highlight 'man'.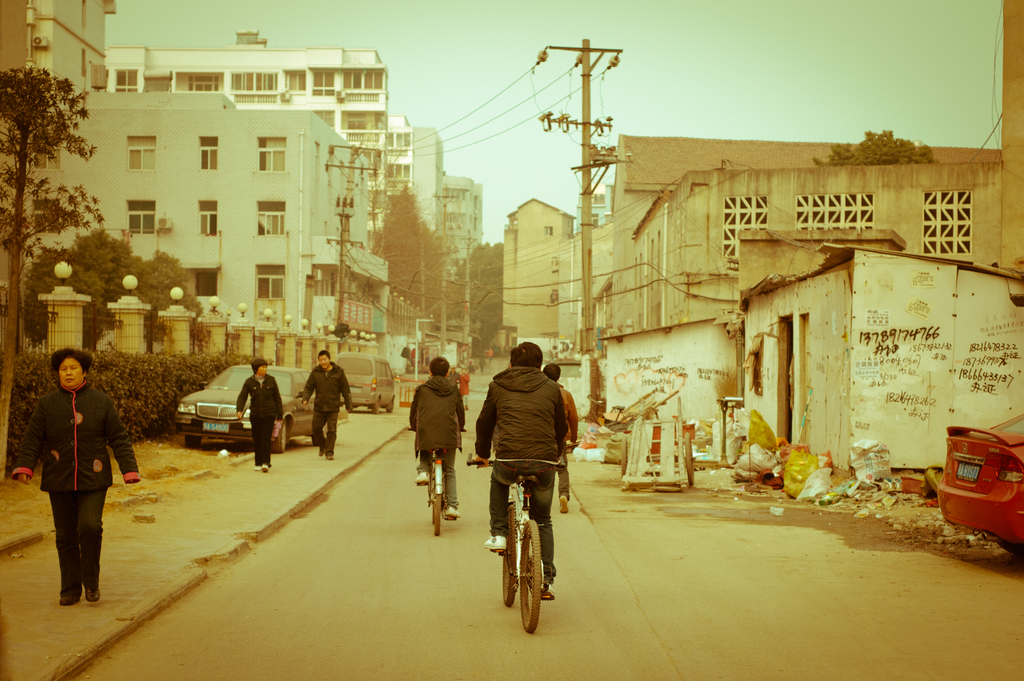
Highlighted region: crop(409, 358, 461, 516).
